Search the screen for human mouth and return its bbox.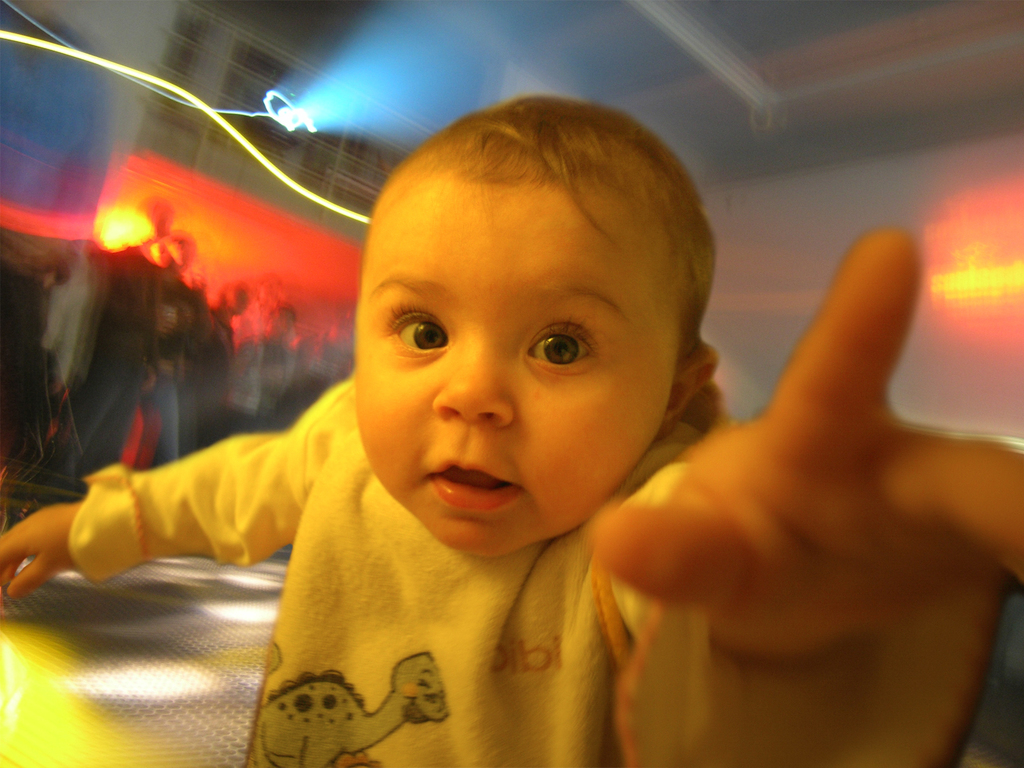
Found: <region>428, 460, 520, 509</region>.
